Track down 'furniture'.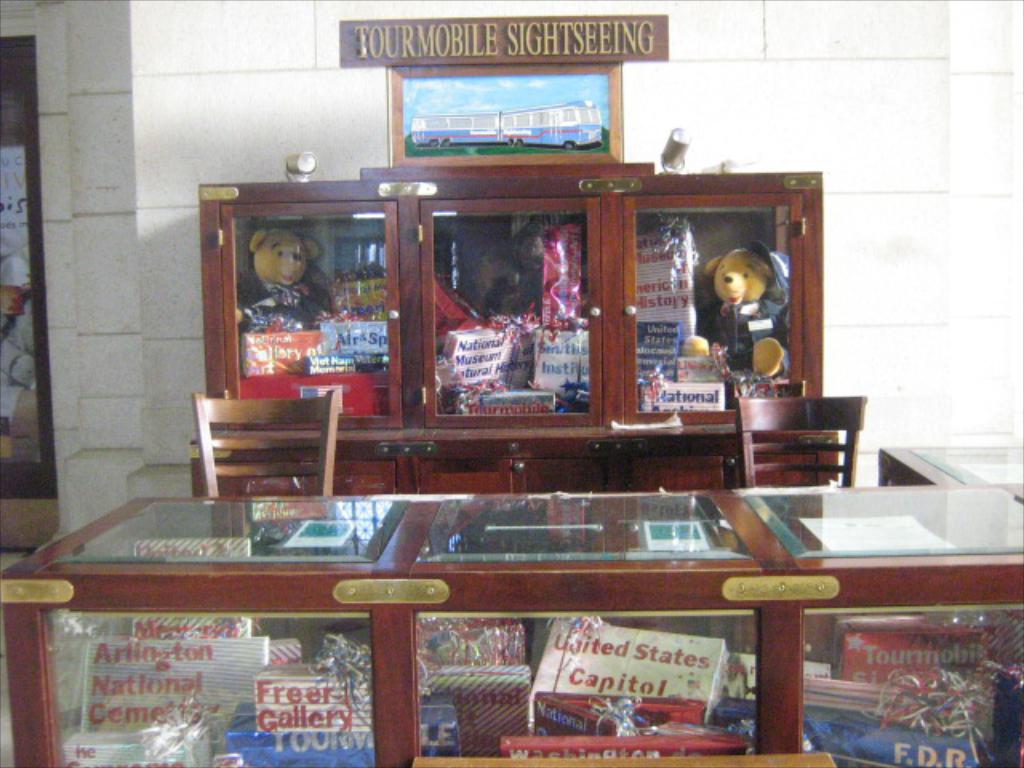
Tracked to {"left": 190, "top": 384, "right": 344, "bottom": 499}.
